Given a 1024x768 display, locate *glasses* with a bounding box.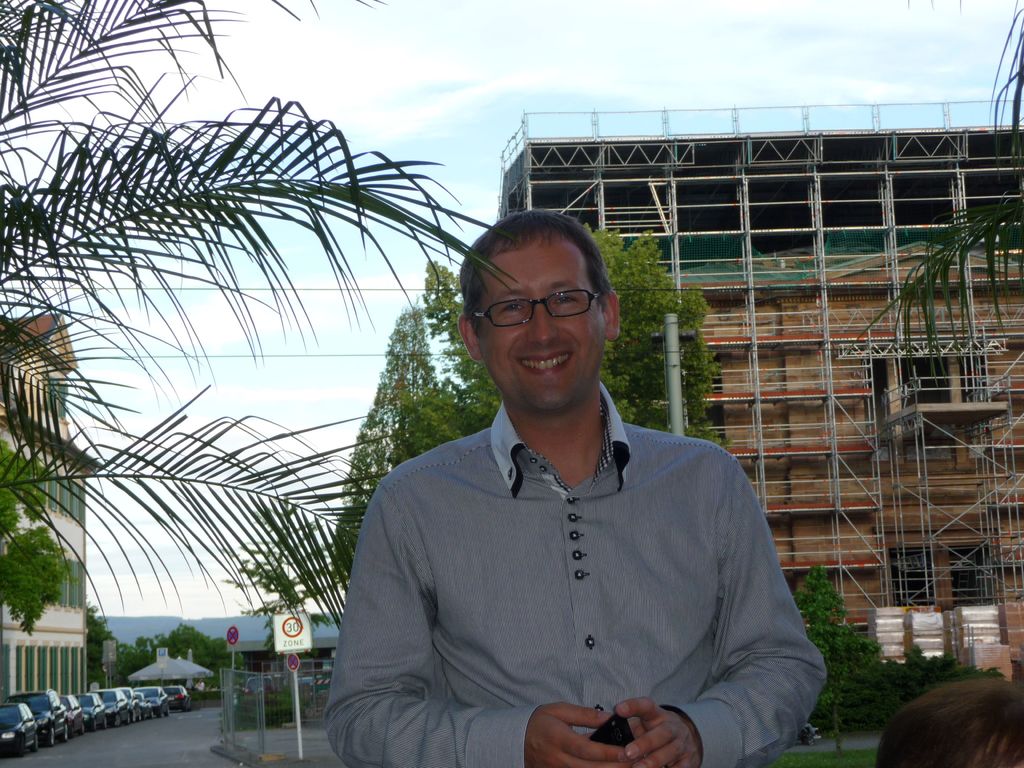
Located: box=[470, 282, 612, 338].
